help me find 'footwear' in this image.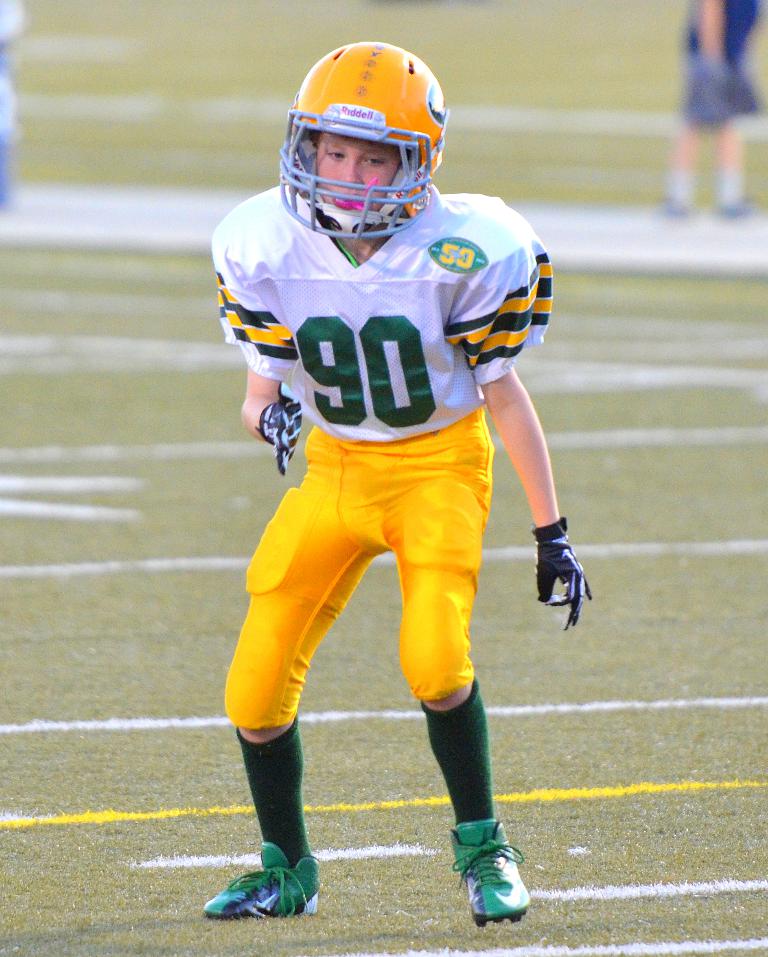
Found it: <box>197,836,327,923</box>.
